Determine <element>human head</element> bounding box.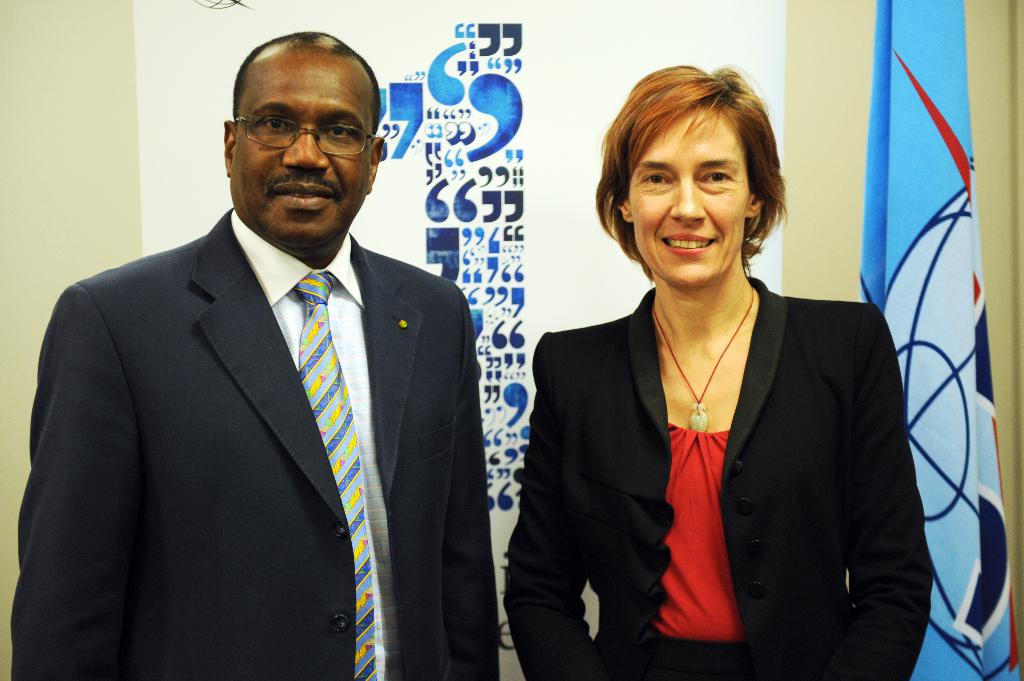
Determined: 599 63 784 287.
